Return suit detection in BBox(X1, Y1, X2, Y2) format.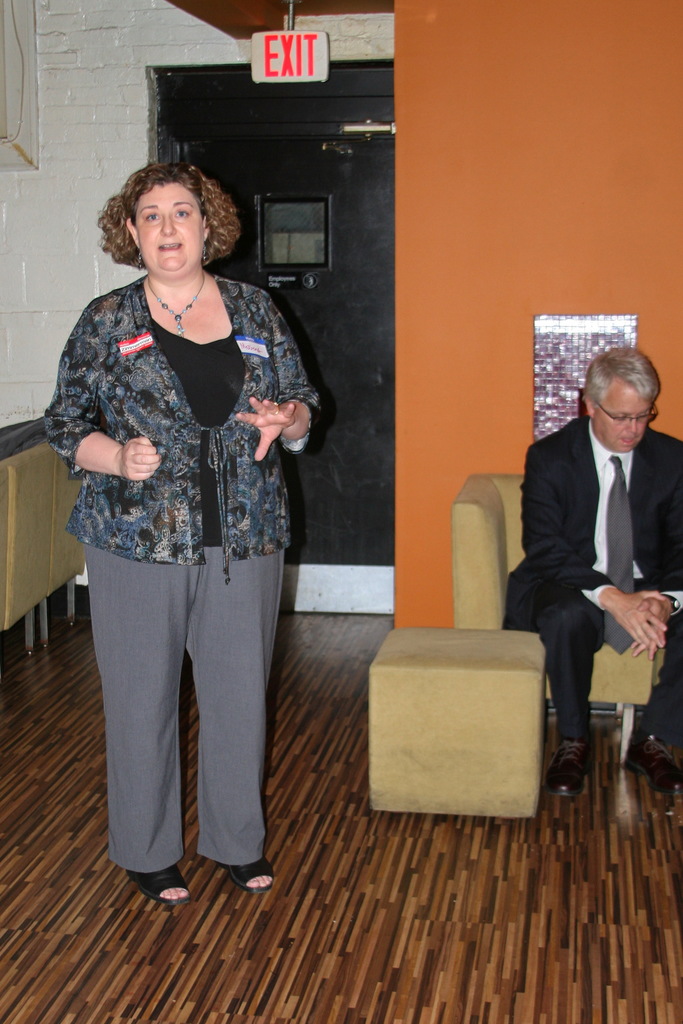
BBox(505, 378, 682, 771).
